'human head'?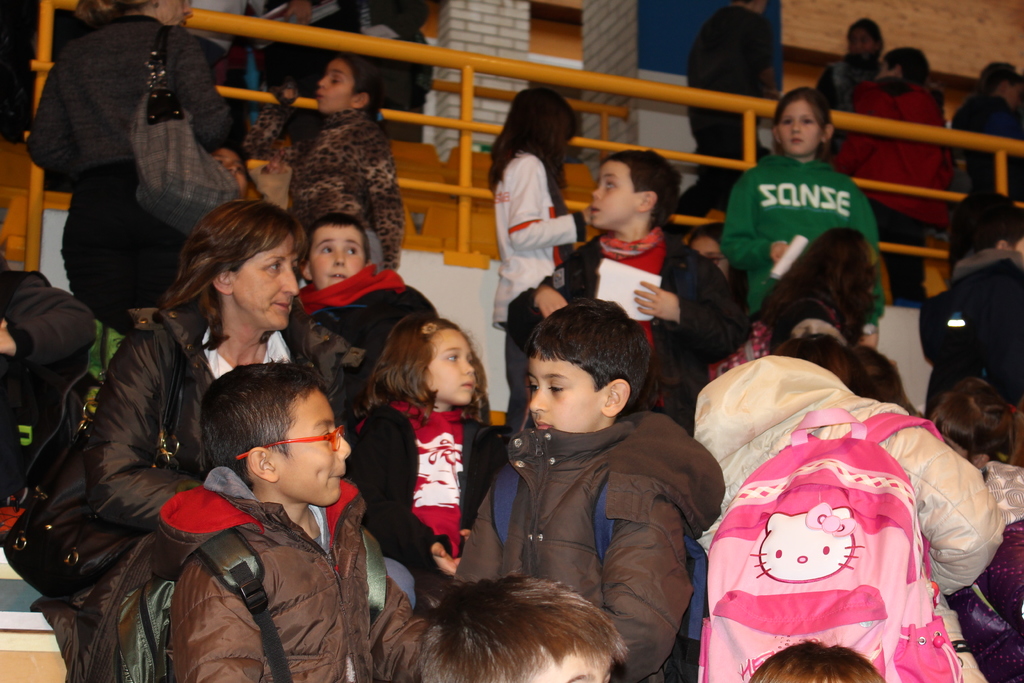
select_region(208, 143, 254, 198)
